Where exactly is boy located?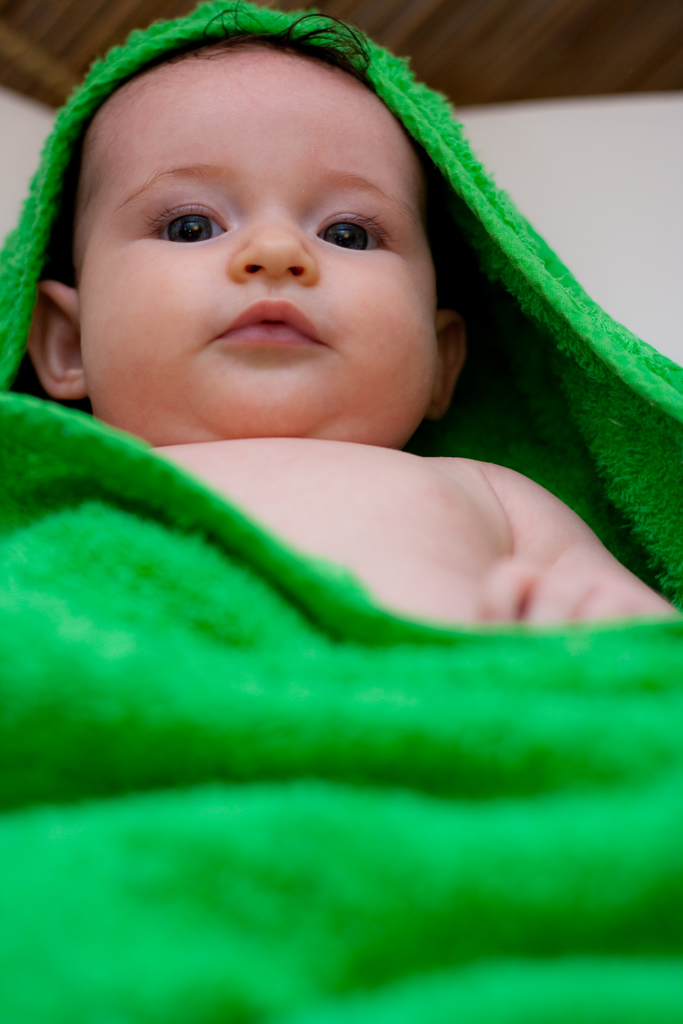
Its bounding box is bbox=[0, 4, 602, 697].
